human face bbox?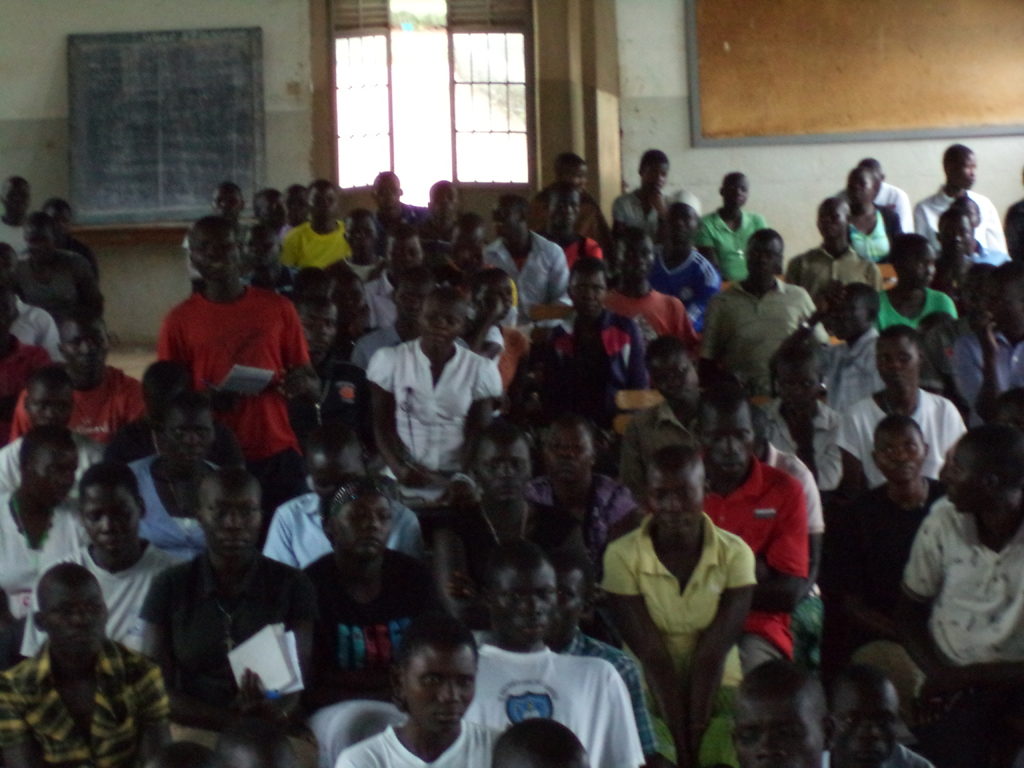
<bbox>906, 248, 935, 291</bbox>
